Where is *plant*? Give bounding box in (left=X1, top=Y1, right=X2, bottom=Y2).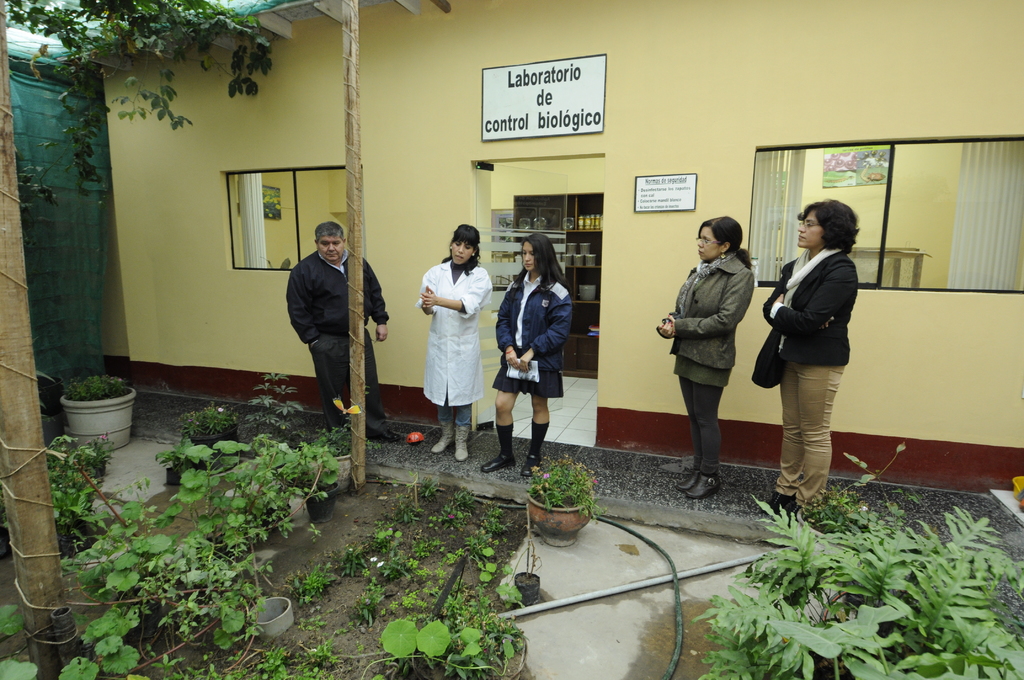
(left=411, top=467, right=444, bottom=505).
